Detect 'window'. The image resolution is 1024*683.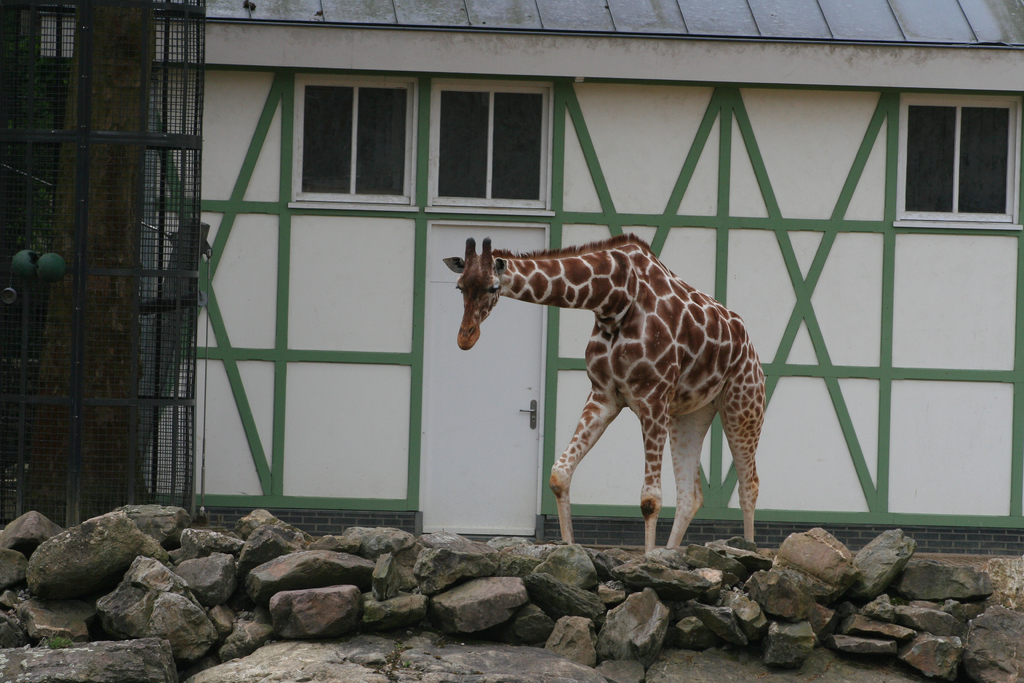
left=294, top=70, right=414, bottom=203.
